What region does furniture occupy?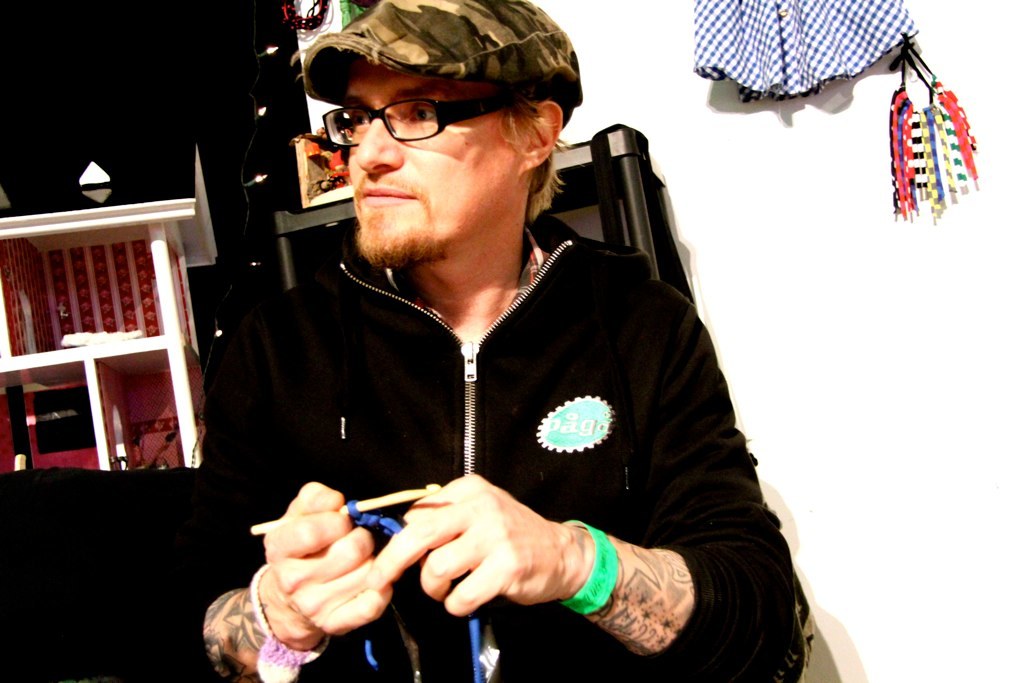
271,122,692,298.
